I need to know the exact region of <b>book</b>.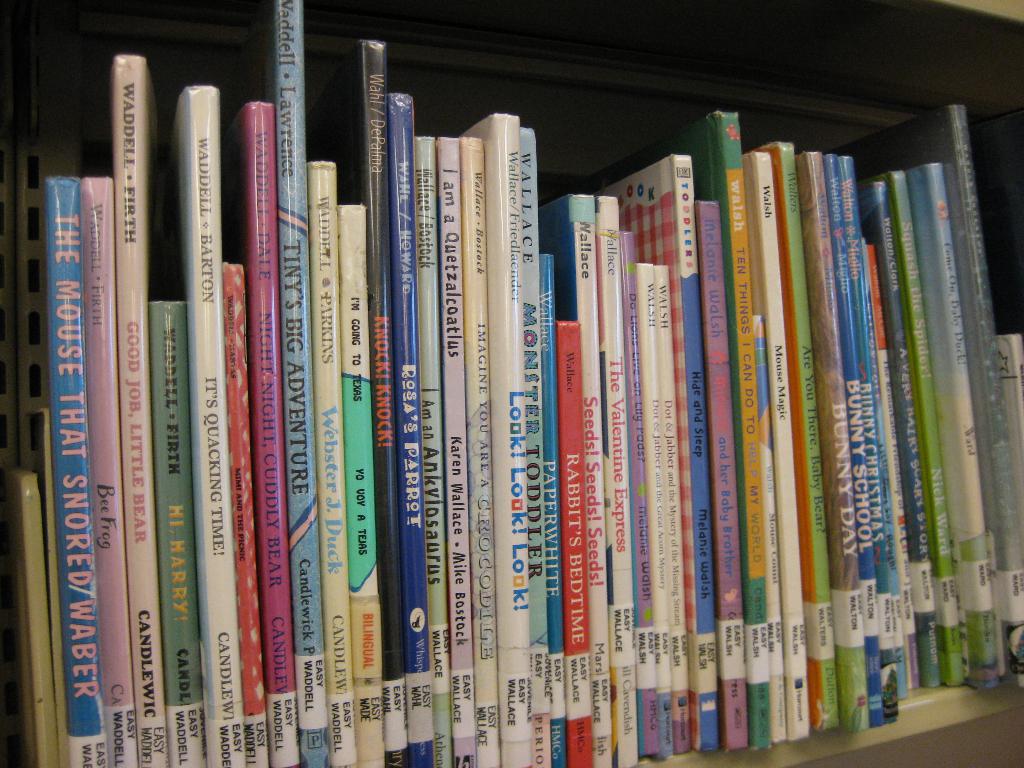
Region: rect(383, 88, 440, 767).
